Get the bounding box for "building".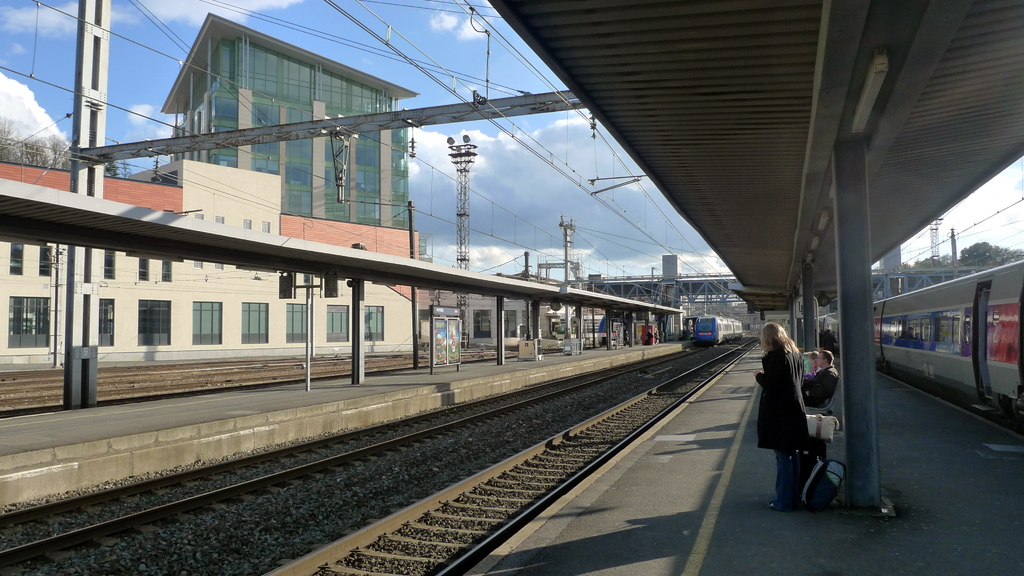
detection(0, 13, 432, 364).
